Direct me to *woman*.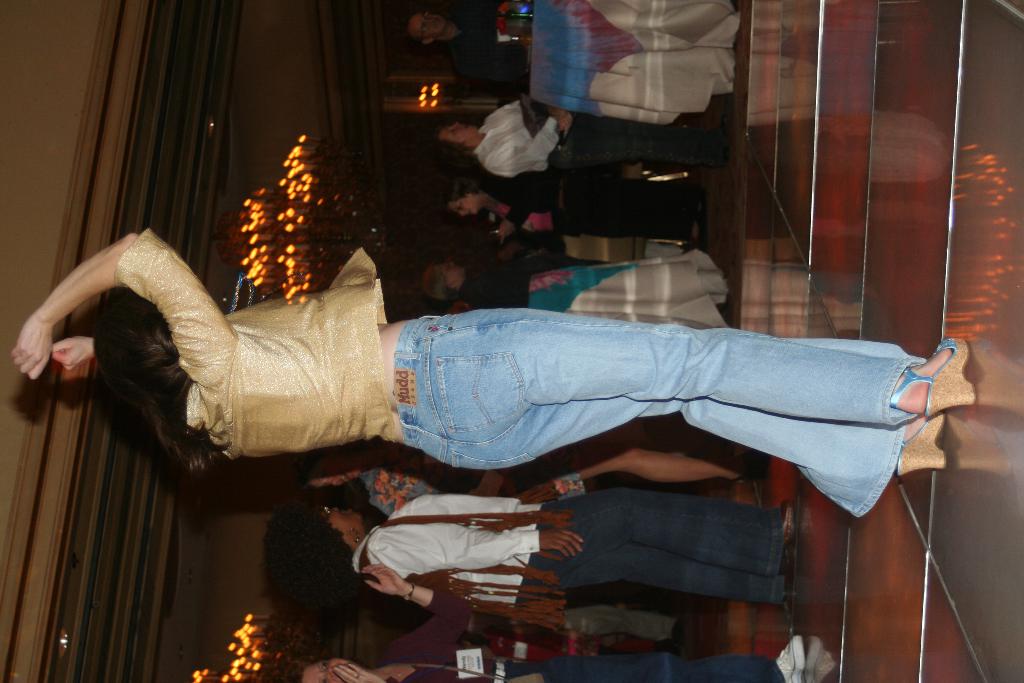
Direction: {"left": 420, "top": 90, "right": 741, "bottom": 172}.
